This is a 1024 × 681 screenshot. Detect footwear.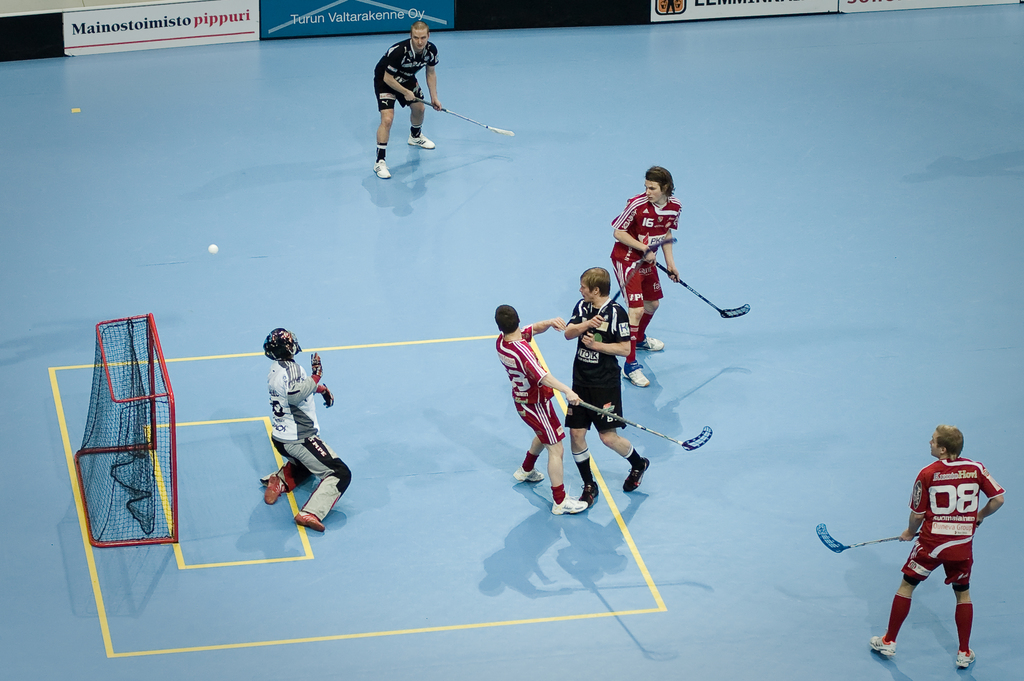
BBox(621, 361, 646, 389).
